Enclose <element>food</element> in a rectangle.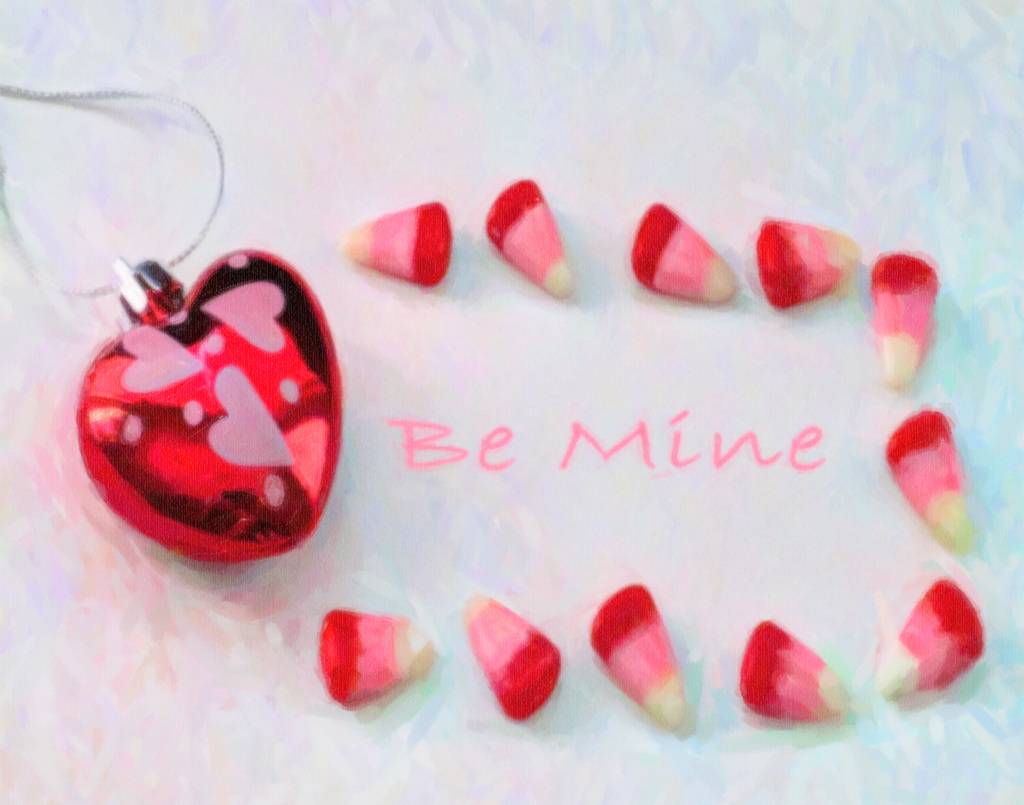
bbox=(753, 215, 862, 314).
